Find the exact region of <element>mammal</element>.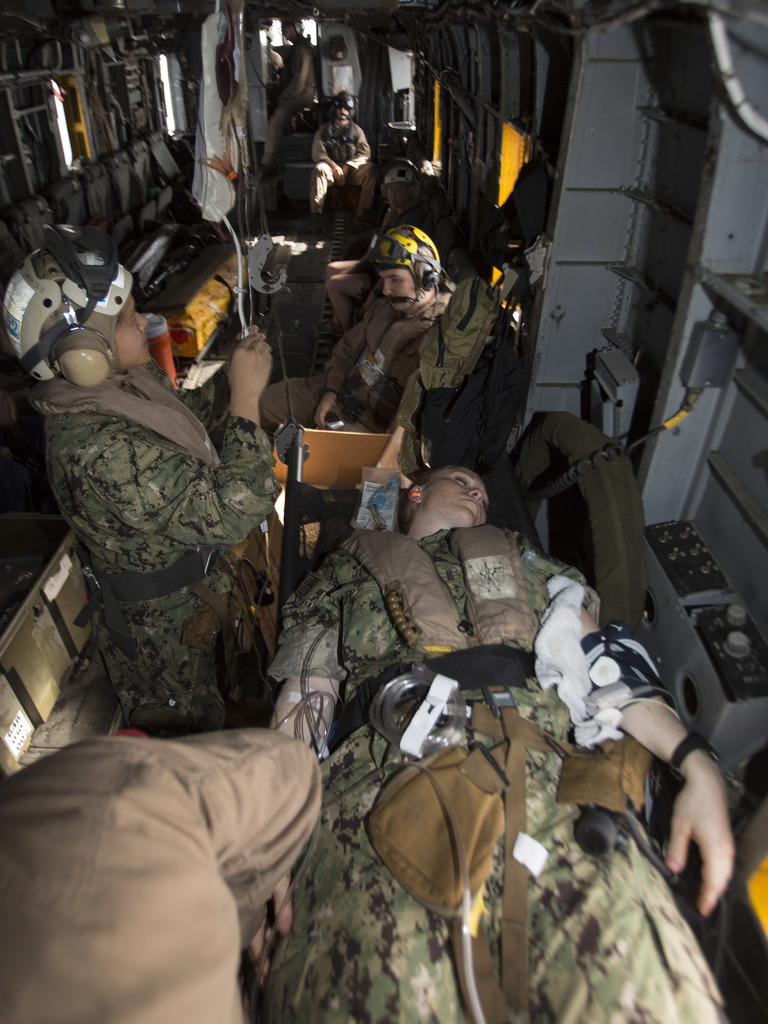
Exact region: crop(303, 90, 373, 226).
